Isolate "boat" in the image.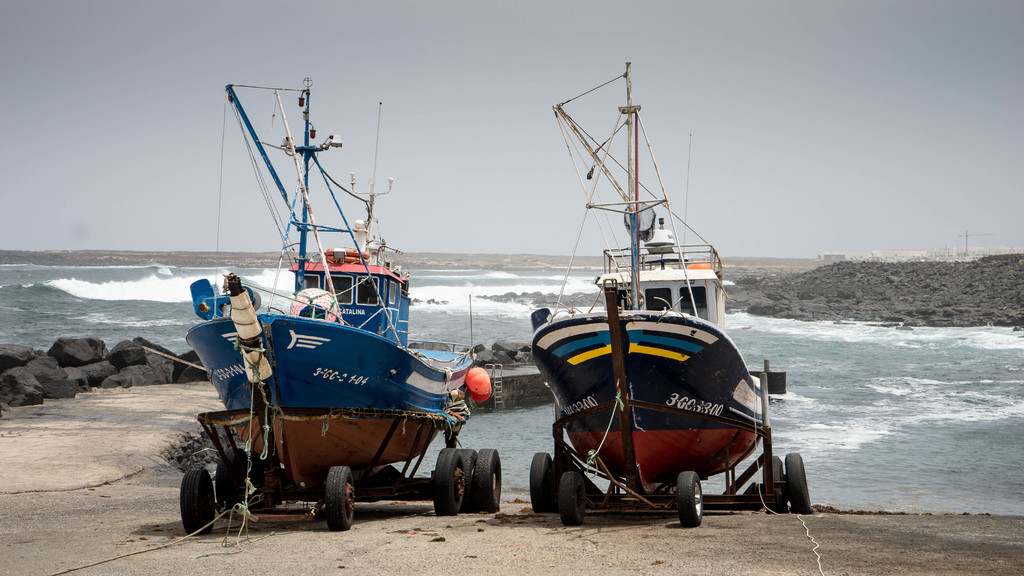
Isolated region: (x1=178, y1=73, x2=508, y2=539).
